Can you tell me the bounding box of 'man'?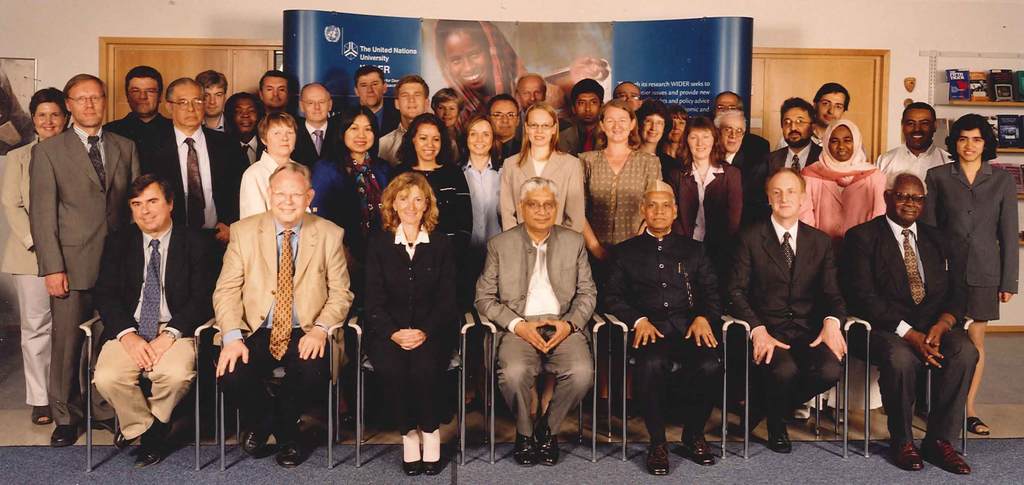
(211,159,356,467).
